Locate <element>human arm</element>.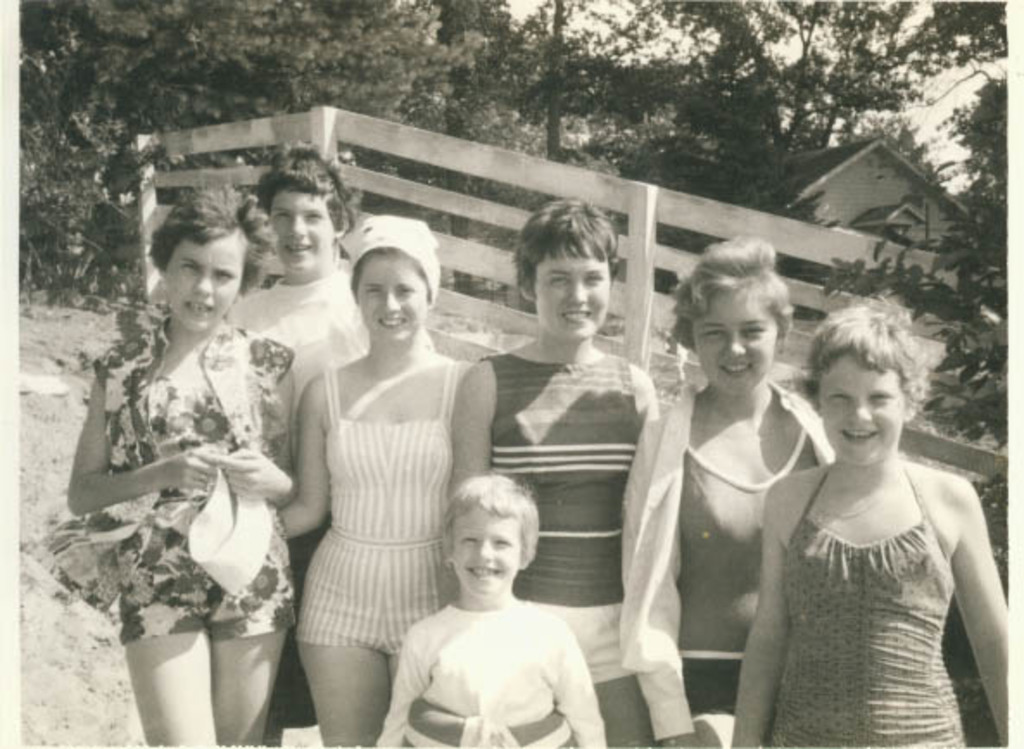
Bounding box: [x1=64, y1=362, x2=233, y2=519].
